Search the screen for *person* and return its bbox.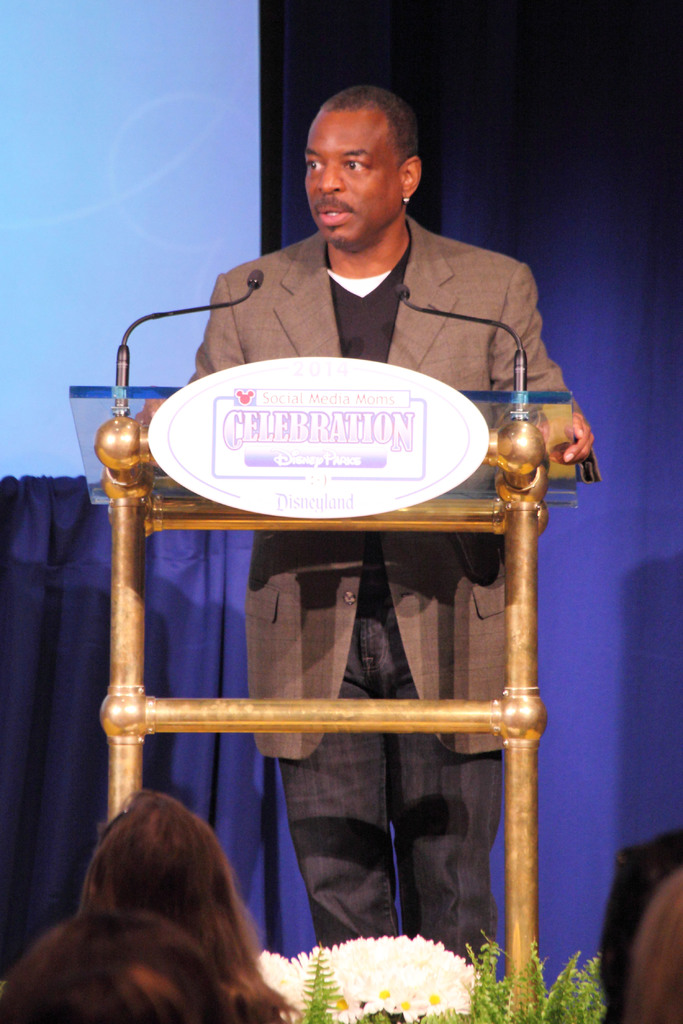
Found: 621:865:682:1023.
